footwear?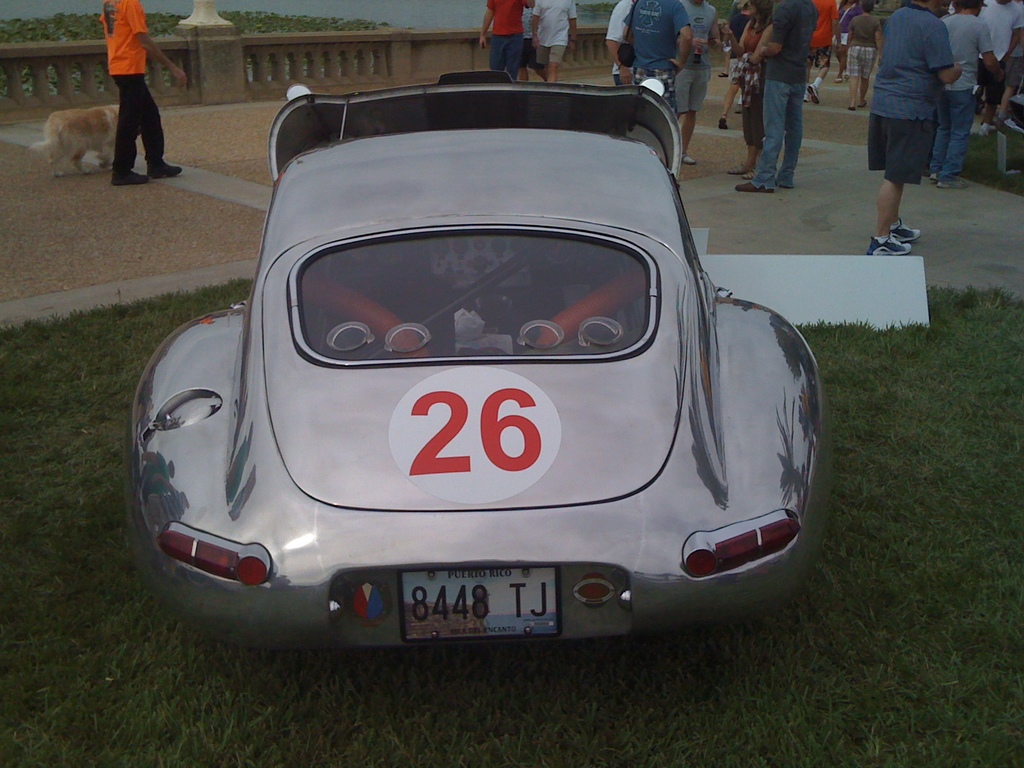
Rect(147, 159, 182, 179)
